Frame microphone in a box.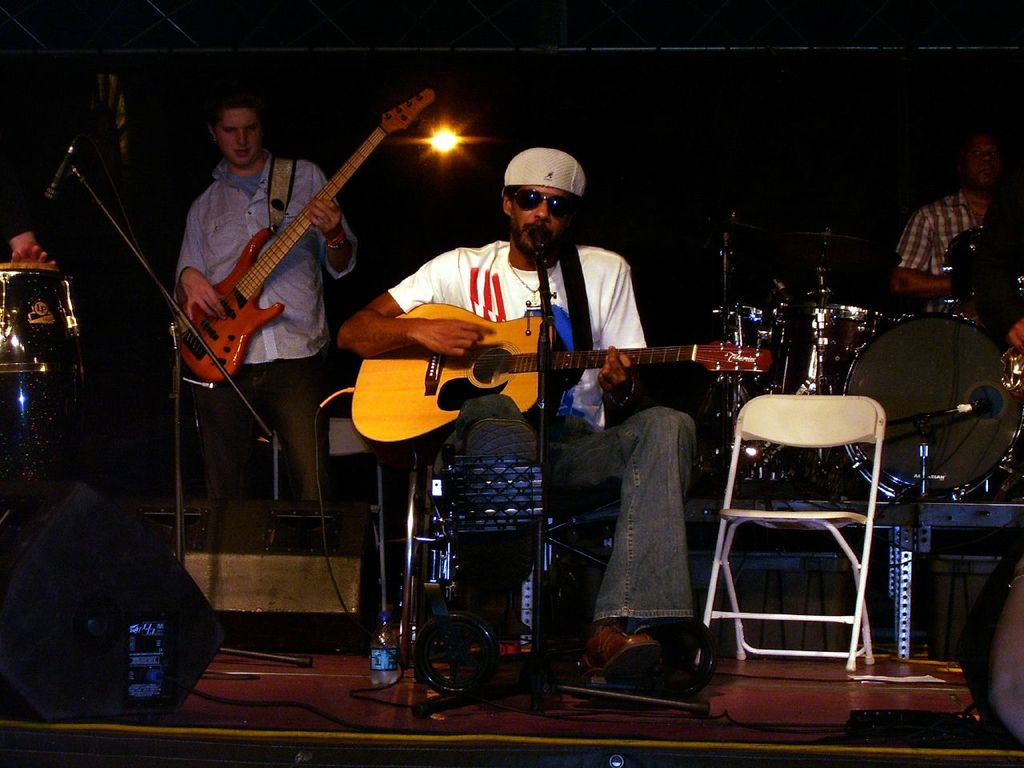
pyautogui.locateOnScreen(530, 228, 551, 267).
